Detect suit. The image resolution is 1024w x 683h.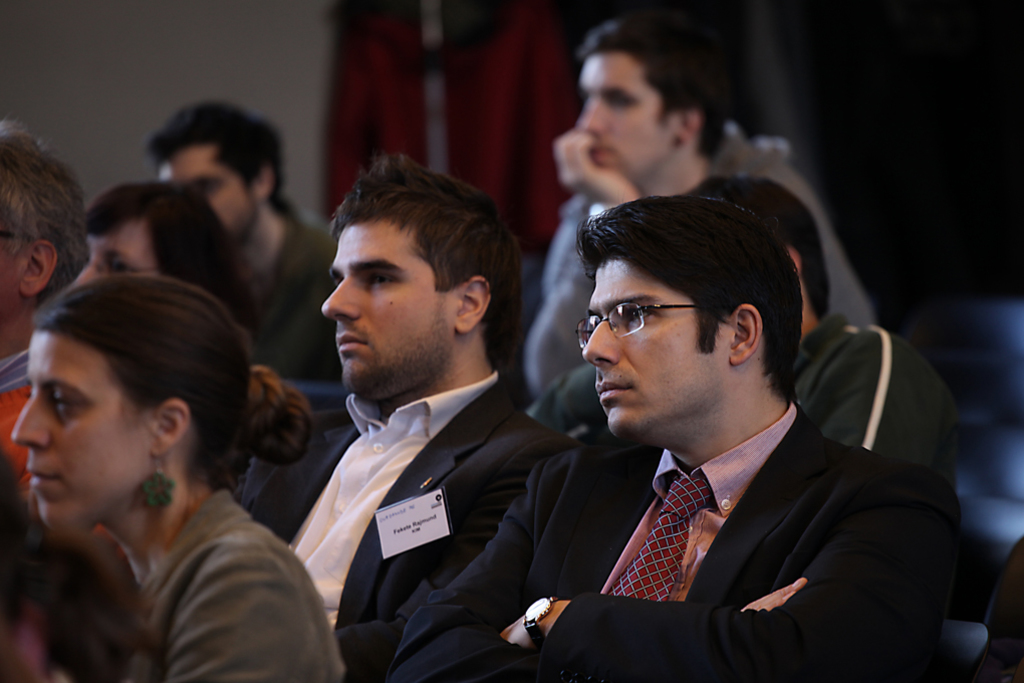
481,331,959,672.
